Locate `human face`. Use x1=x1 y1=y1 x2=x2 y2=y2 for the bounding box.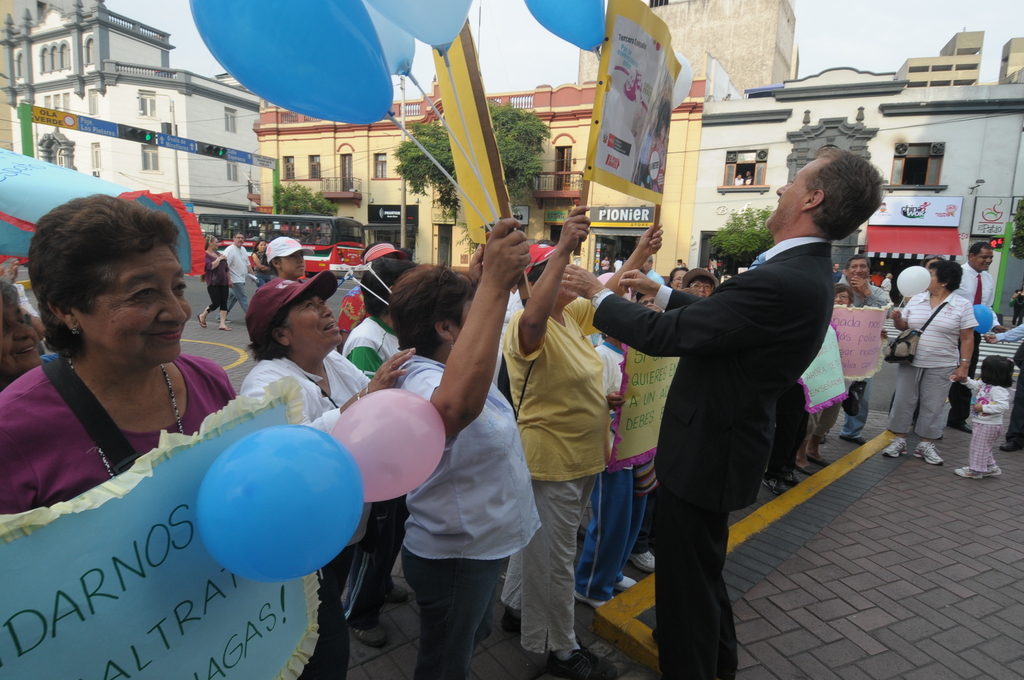
x1=0 y1=301 x2=39 y2=373.
